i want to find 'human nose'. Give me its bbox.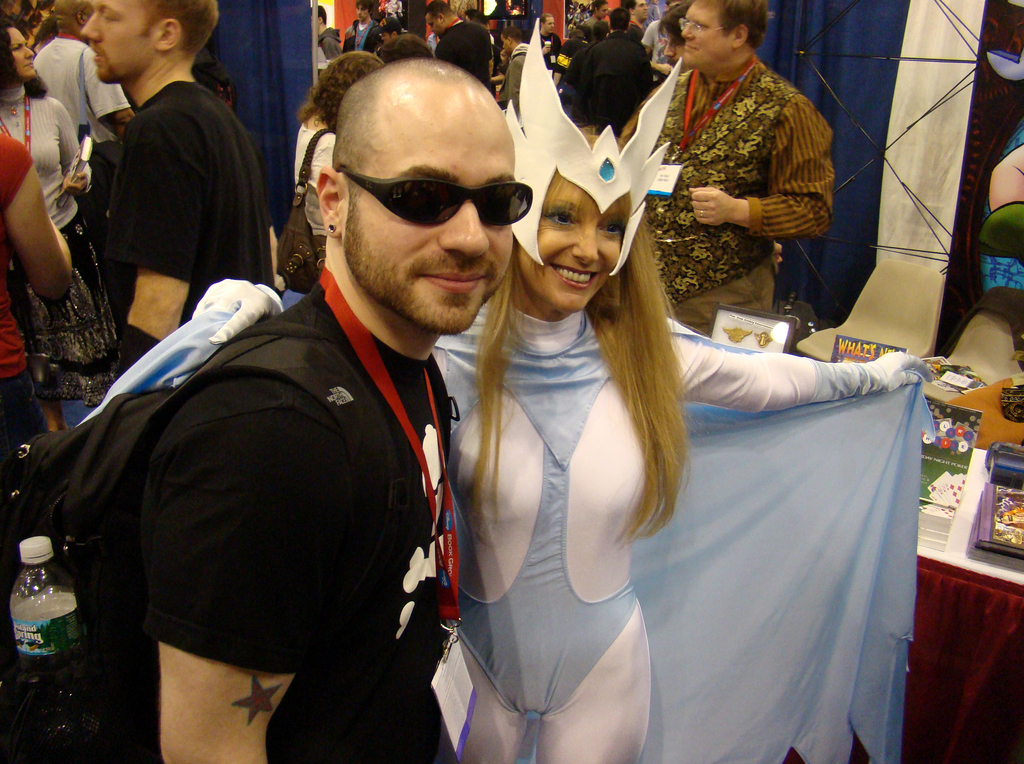
left=570, top=217, right=601, bottom=270.
